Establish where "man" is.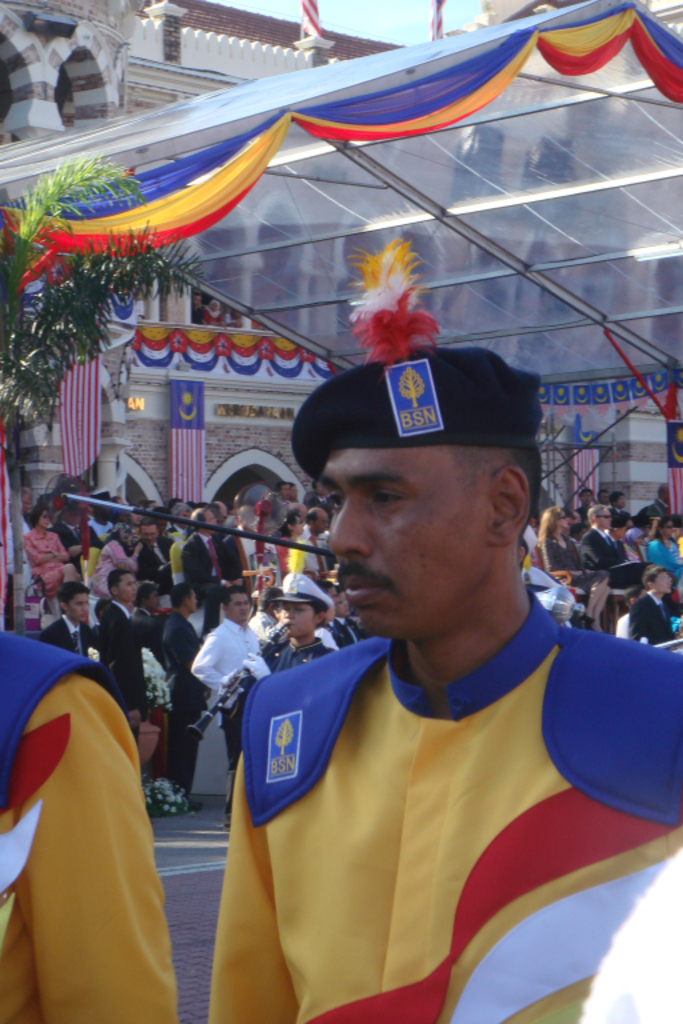
Established at bbox=[161, 500, 187, 537].
